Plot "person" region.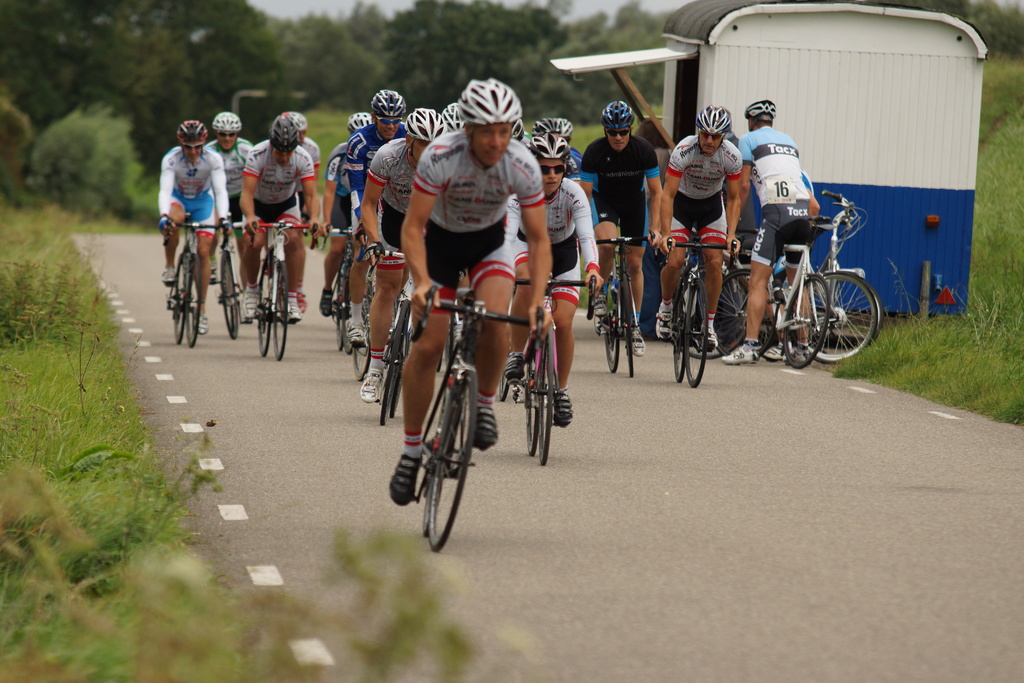
Plotted at l=204, t=110, r=254, b=231.
